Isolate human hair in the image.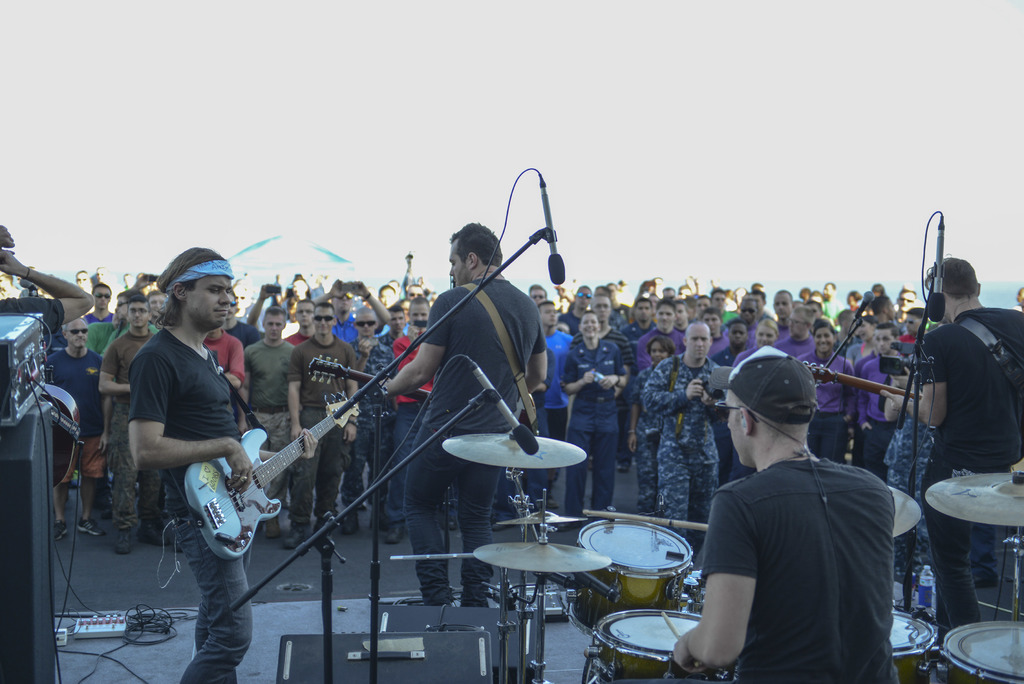
Isolated region: BBox(442, 217, 504, 275).
